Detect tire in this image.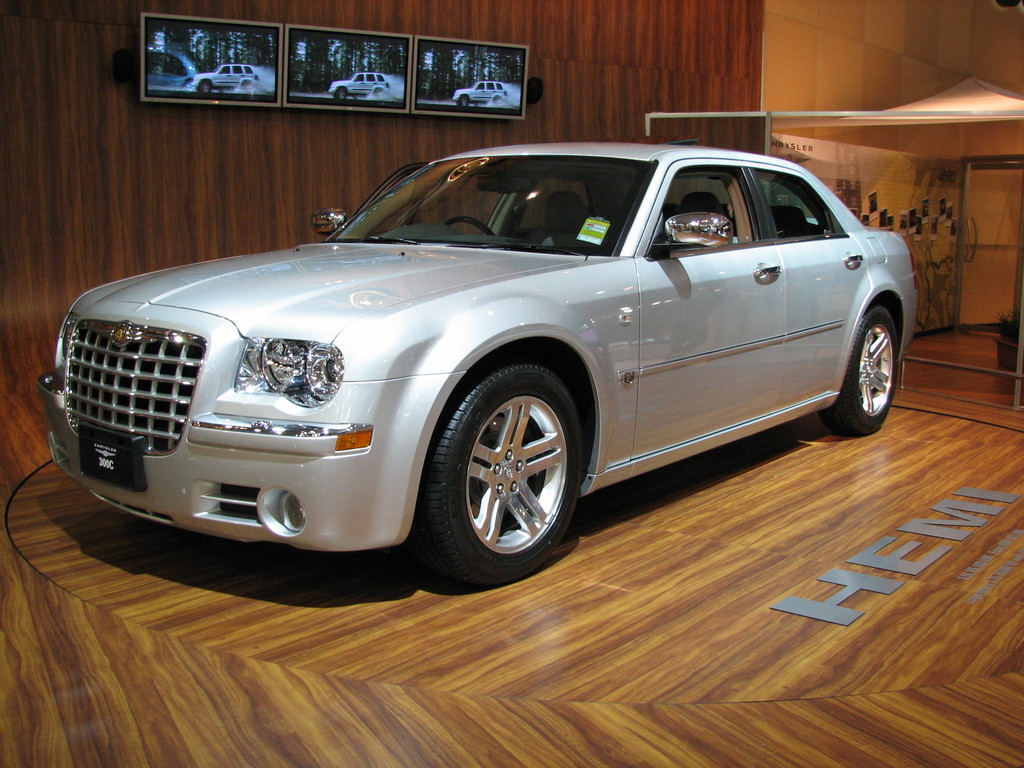
Detection: box(825, 309, 898, 436).
